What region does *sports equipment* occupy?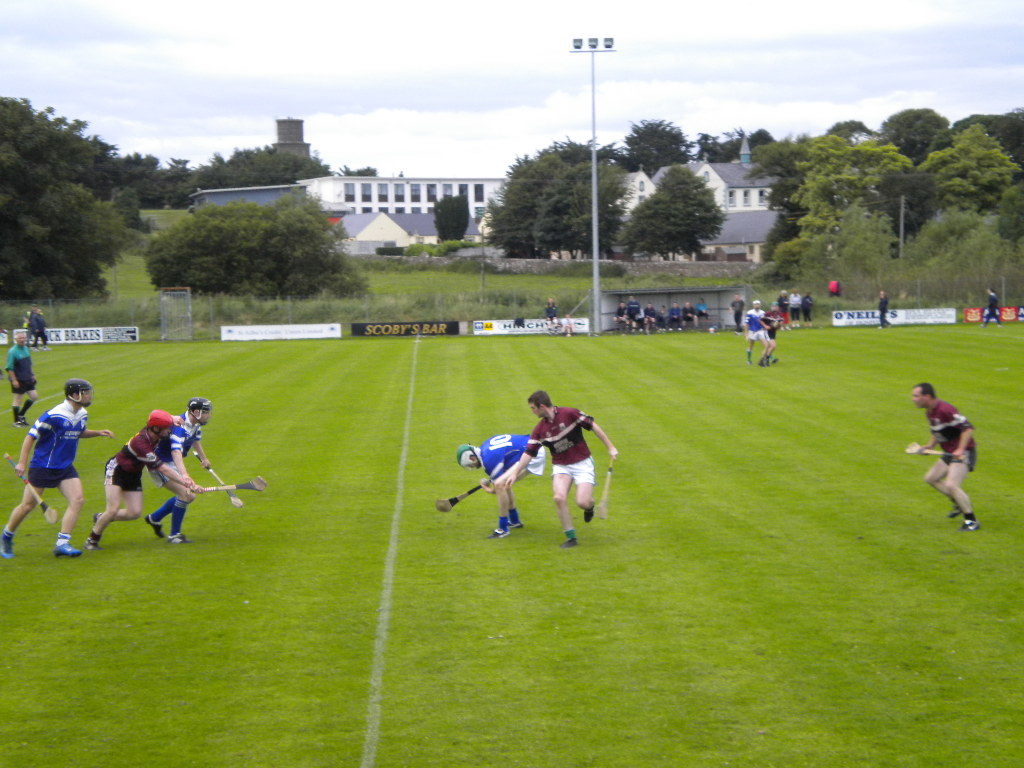
box(142, 405, 176, 439).
